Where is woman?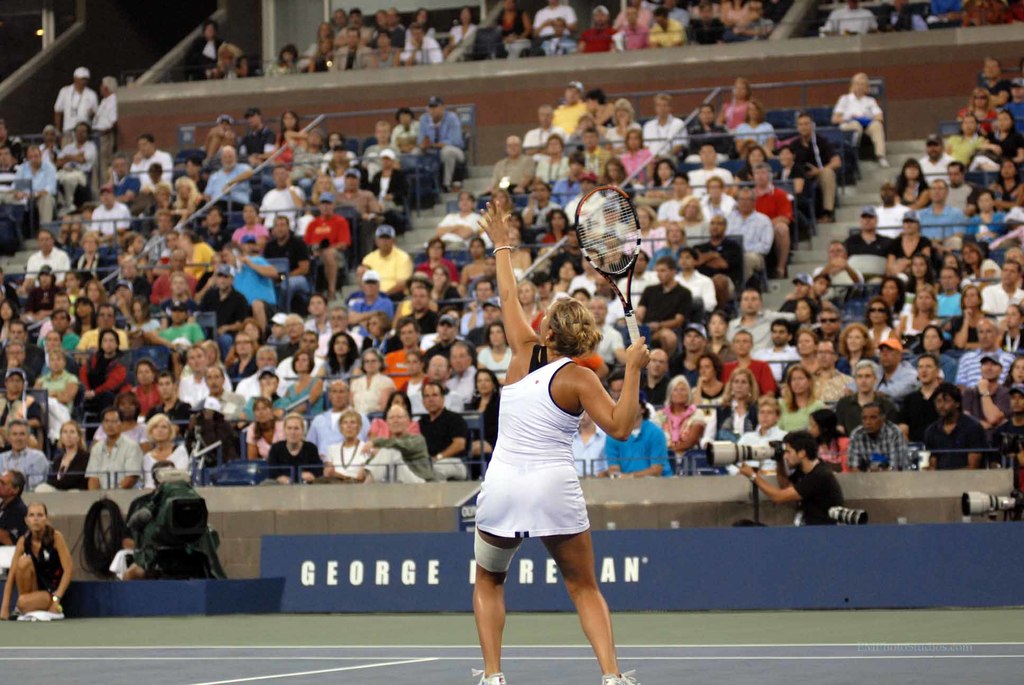
box(694, 356, 728, 411).
